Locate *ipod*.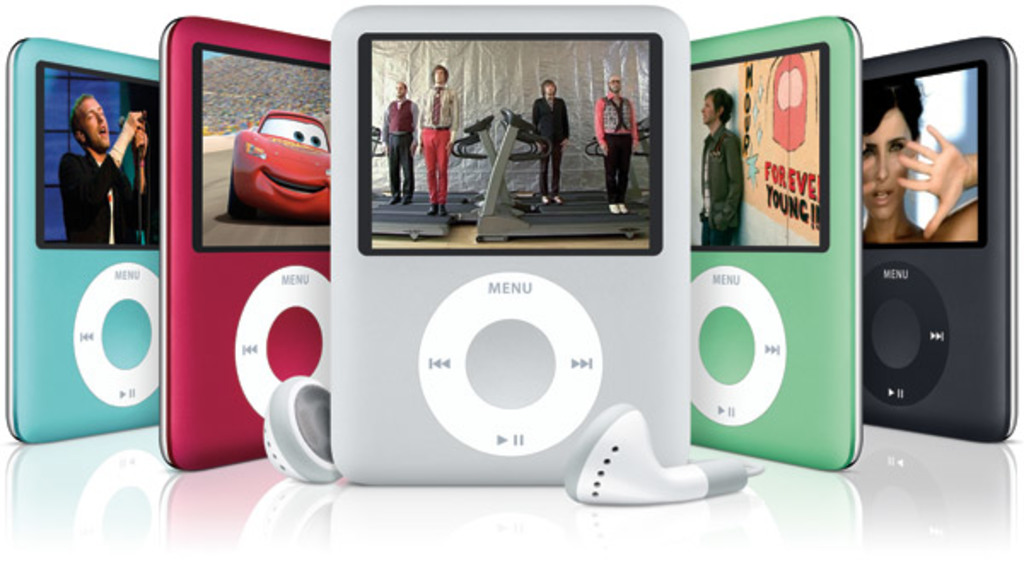
Bounding box: box=[157, 17, 331, 473].
